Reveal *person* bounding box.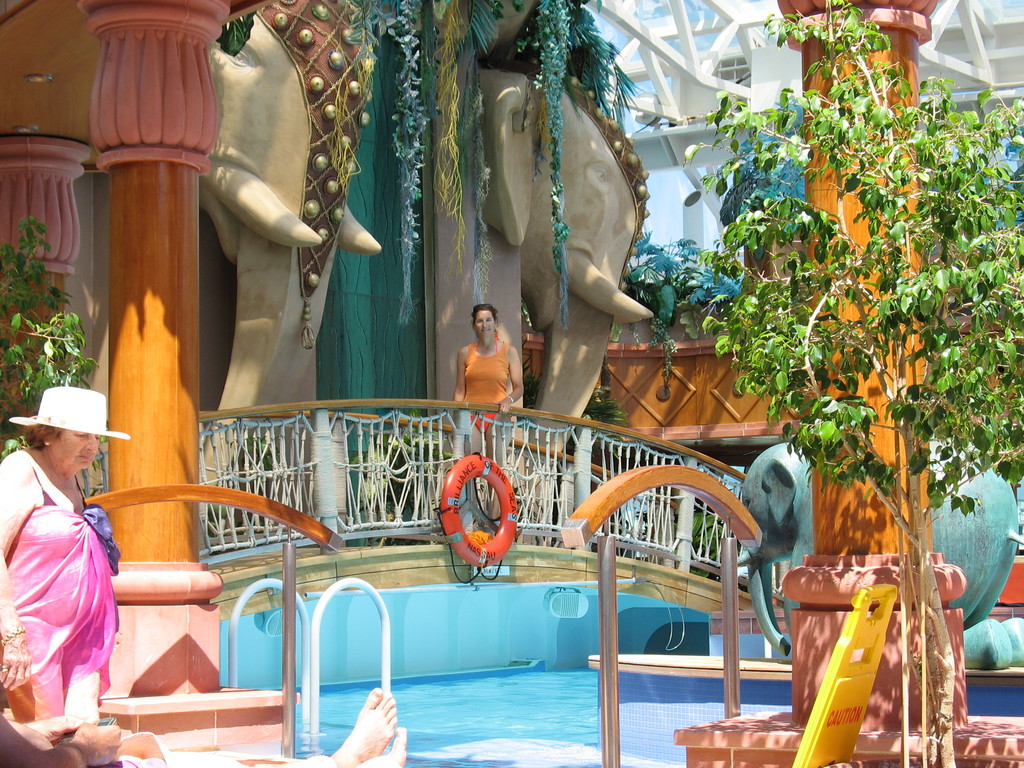
Revealed: bbox(0, 692, 417, 767).
